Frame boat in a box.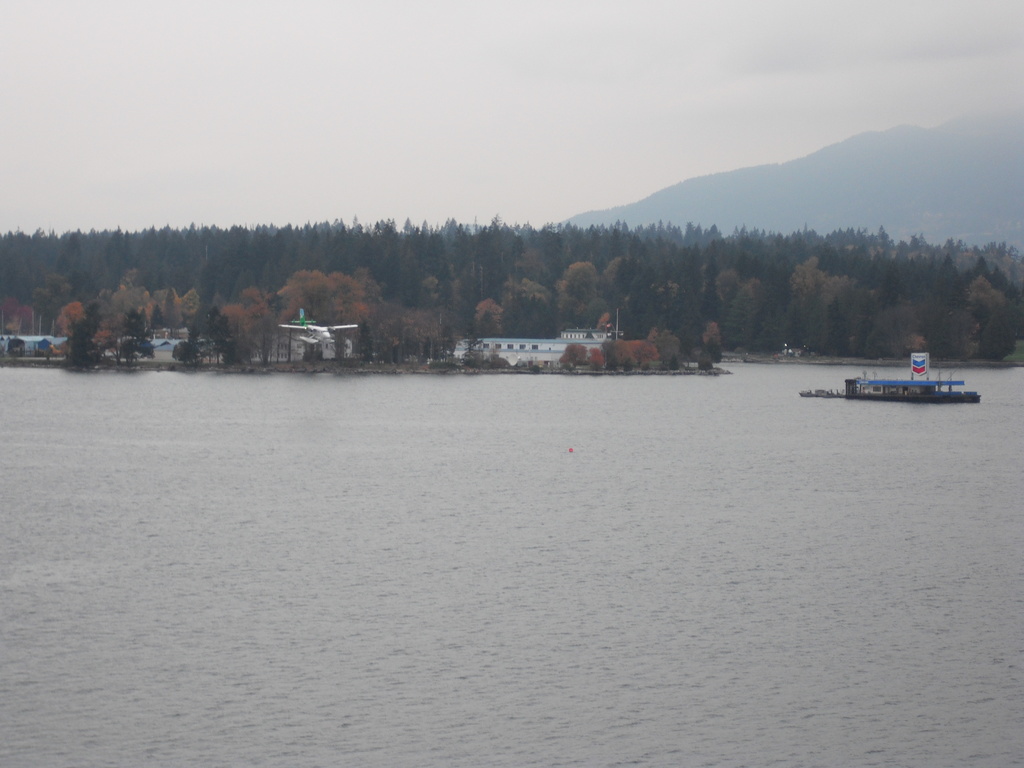
{"x1": 799, "y1": 369, "x2": 980, "y2": 404}.
